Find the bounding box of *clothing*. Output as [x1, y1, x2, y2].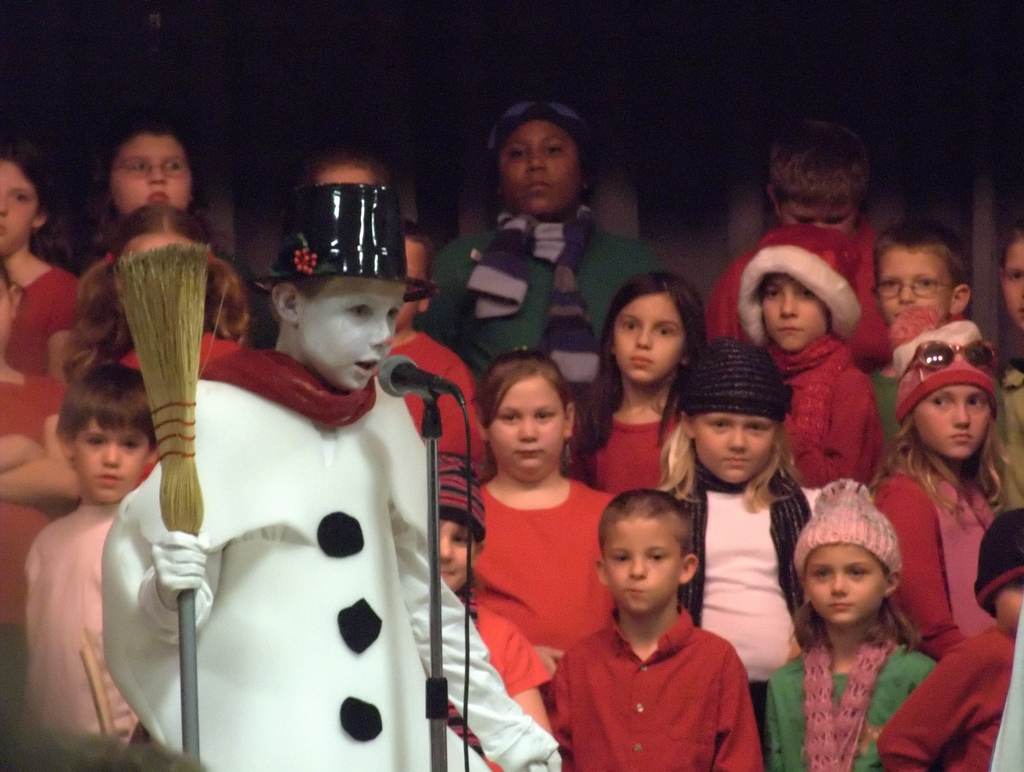
[879, 456, 989, 640].
